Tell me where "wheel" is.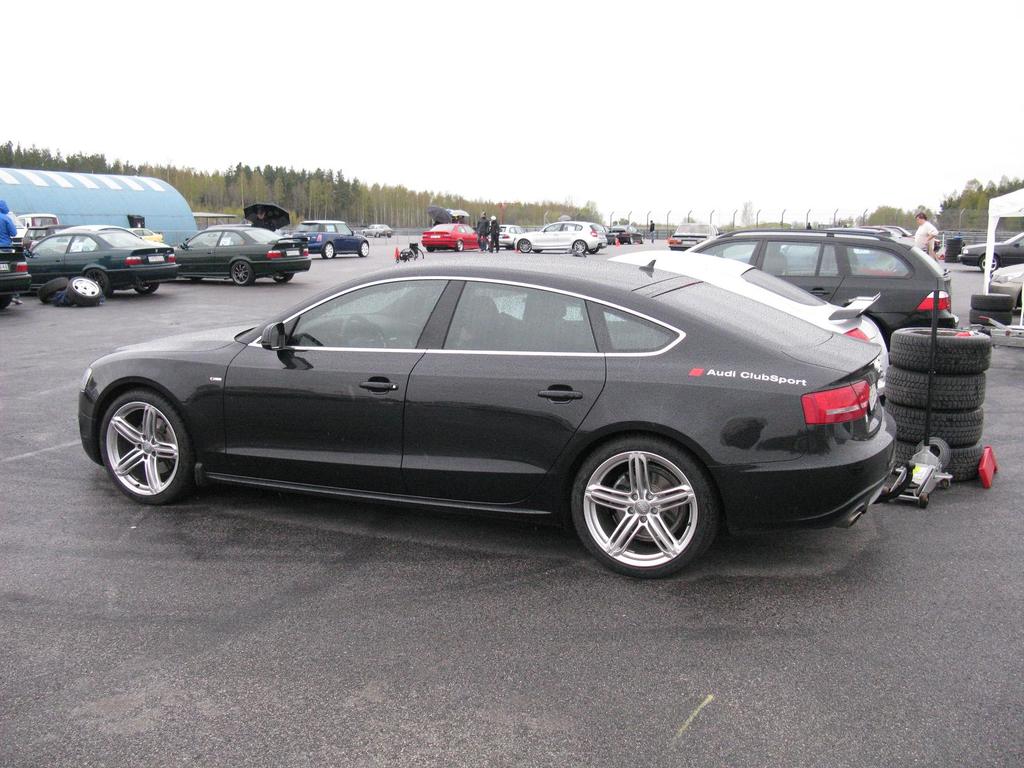
"wheel" is at <bbox>884, 403, 983, 450</bbox>.
